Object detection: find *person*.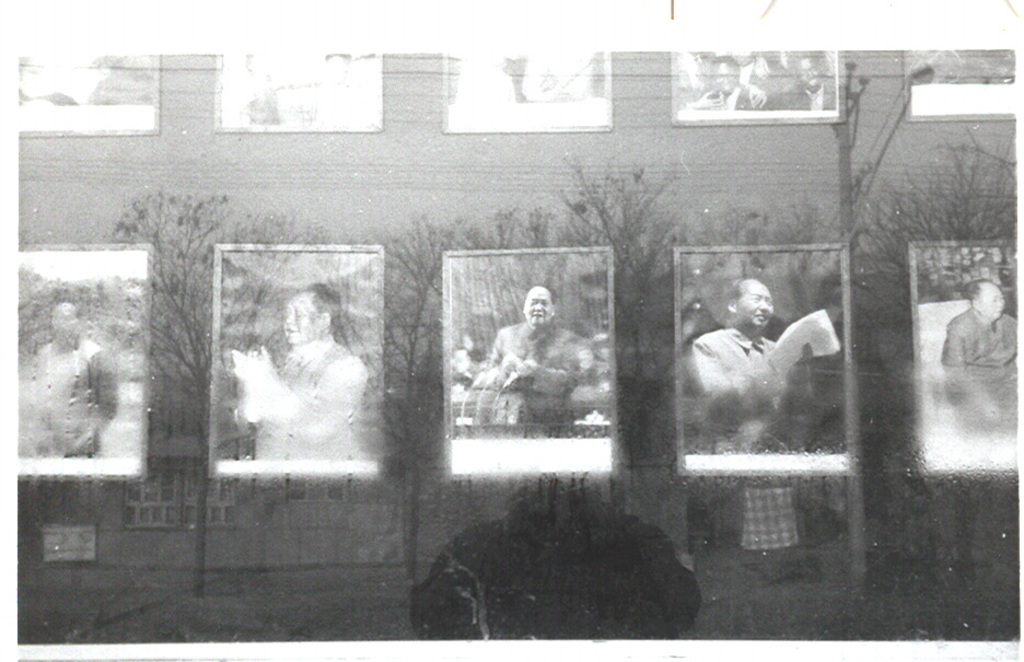
231:278:370:466.
